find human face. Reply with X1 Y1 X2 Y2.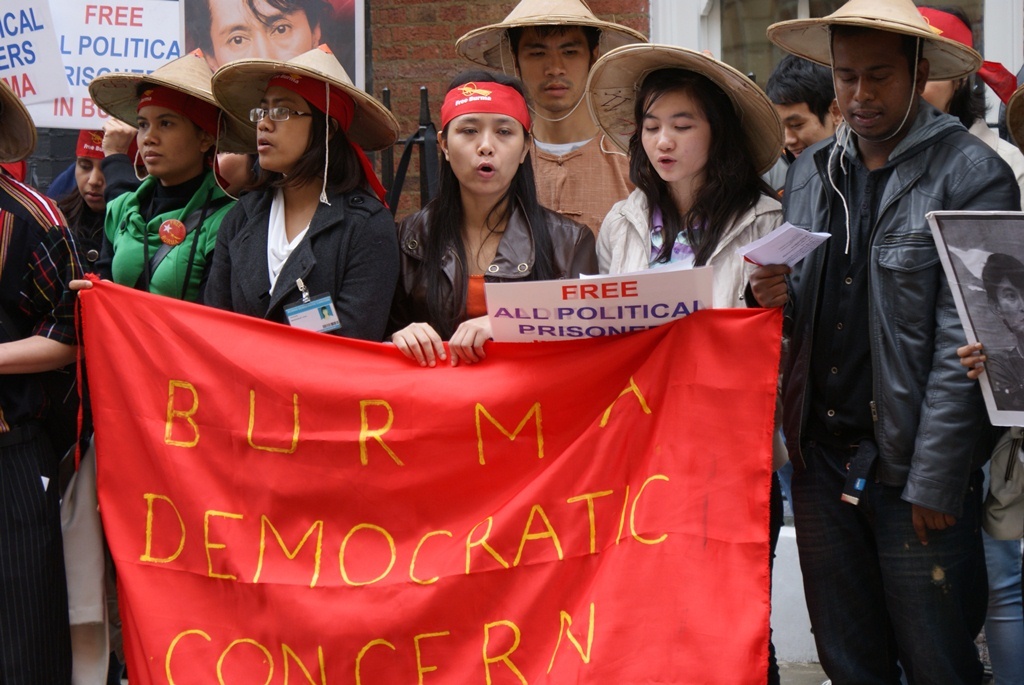
135 102 199 177.
